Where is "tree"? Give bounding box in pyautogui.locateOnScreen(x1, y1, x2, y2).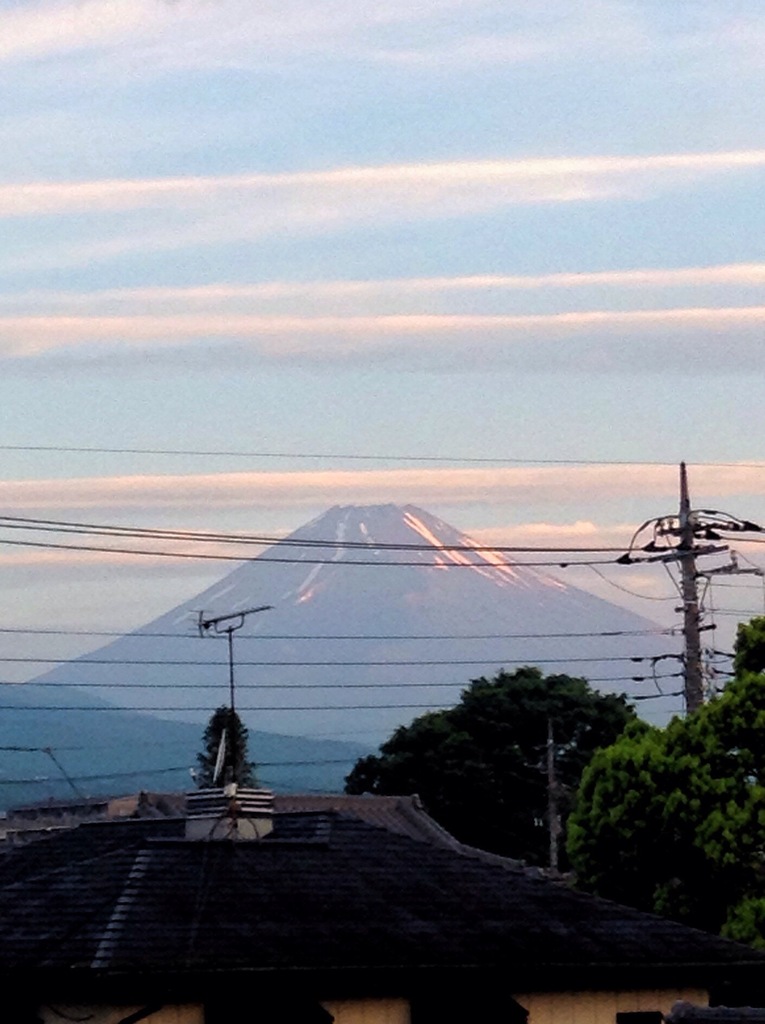
pyautogui.locateOnScreen(341, 668, 652, 865).
